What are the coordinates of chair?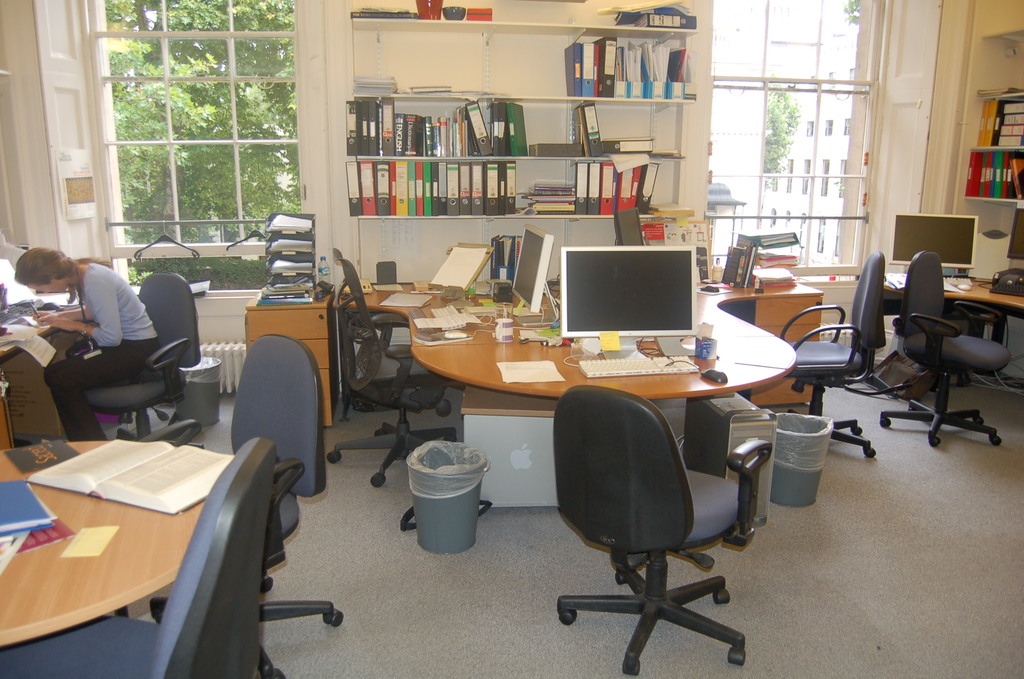
l=558, t=382, r=774, b=678.
